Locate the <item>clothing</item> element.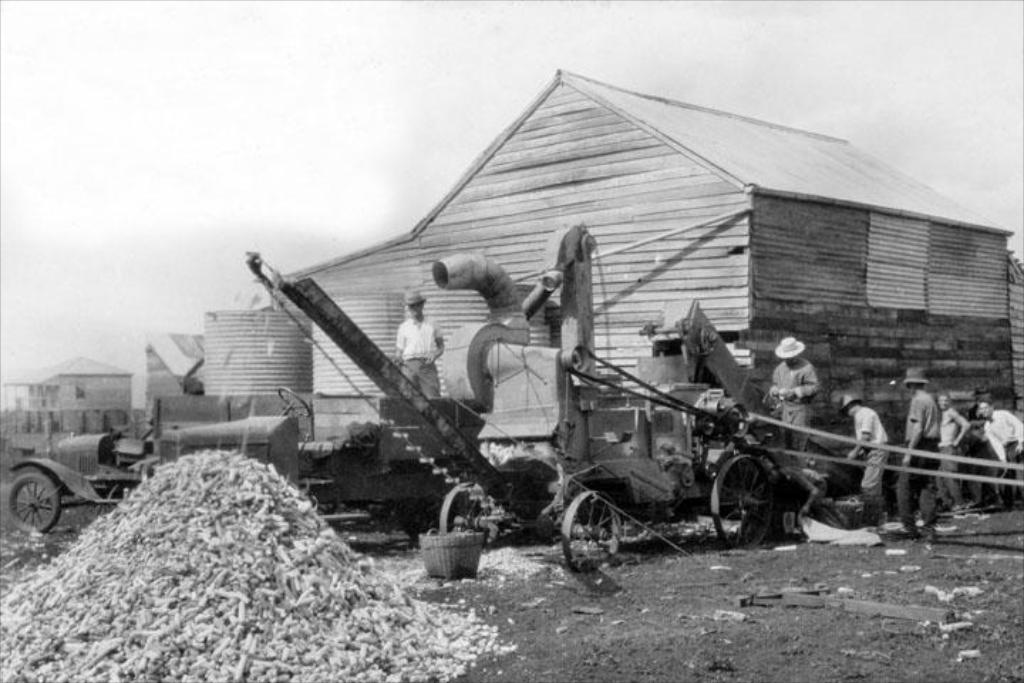
Element bbox: 900,384,932,536.
